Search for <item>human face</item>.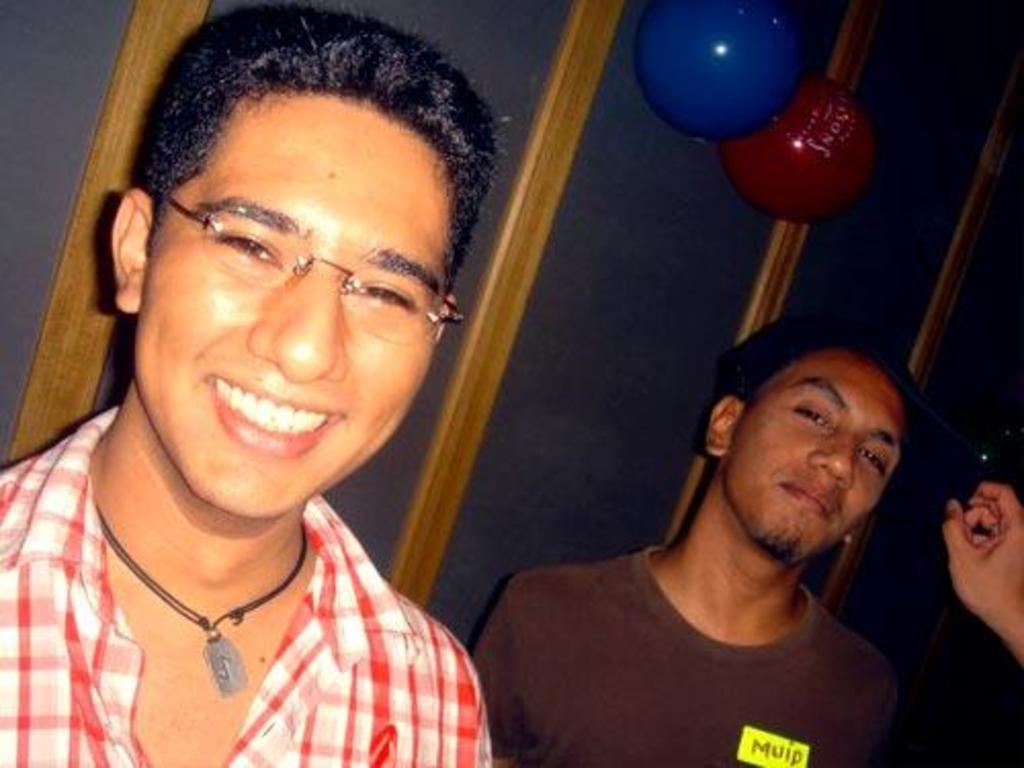
Found at [left=723, top=346, right=899, bottom=561].
